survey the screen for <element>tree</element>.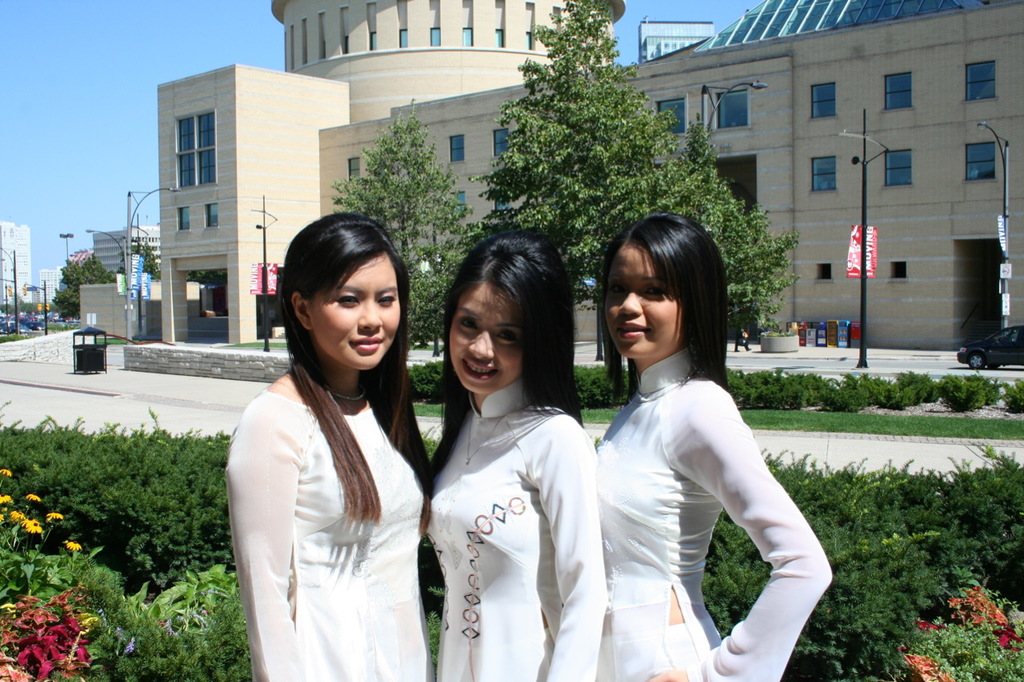
Survey found: {"left": 131, "top": 239, "right": 162, "bottom": 287}.
